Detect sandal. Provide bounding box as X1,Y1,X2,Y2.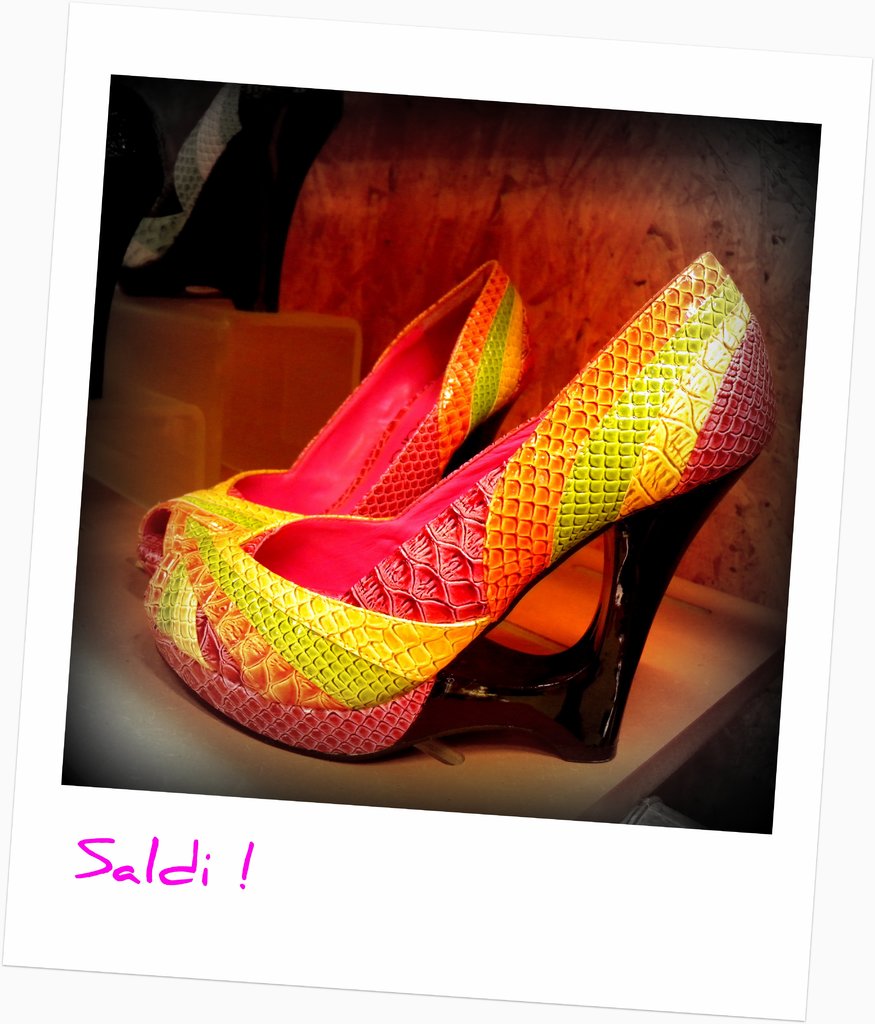
143,252,778,760.
